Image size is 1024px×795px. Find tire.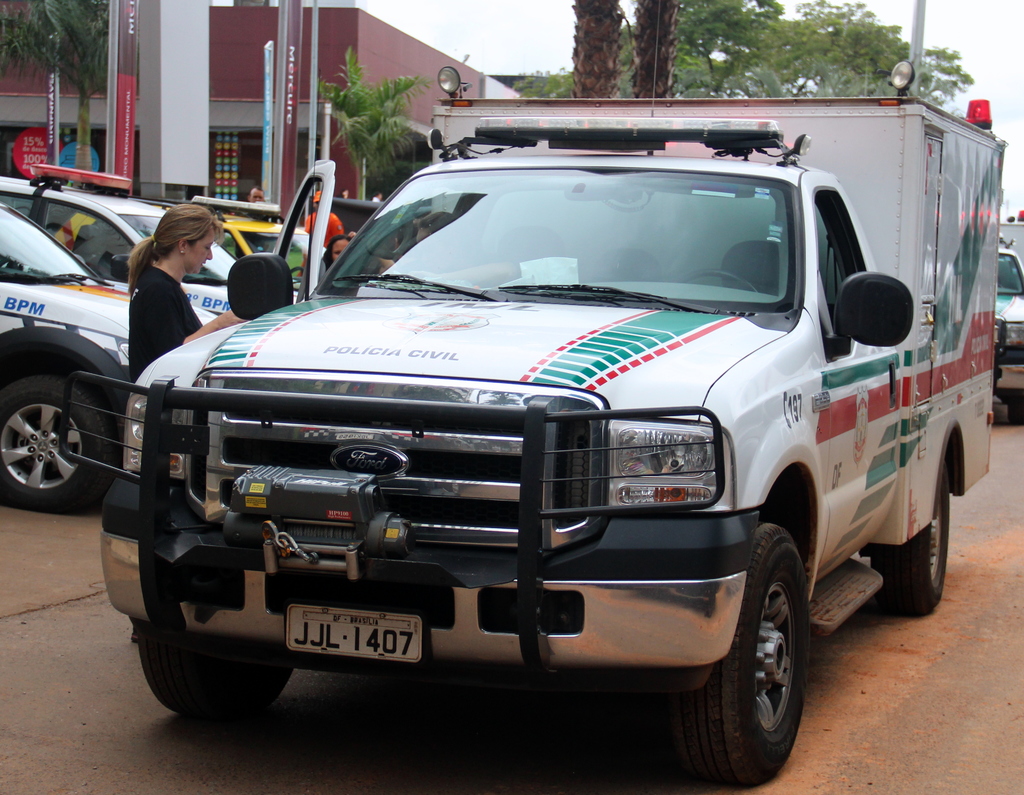
[left=859, top=454, right=949, bottom=607].
